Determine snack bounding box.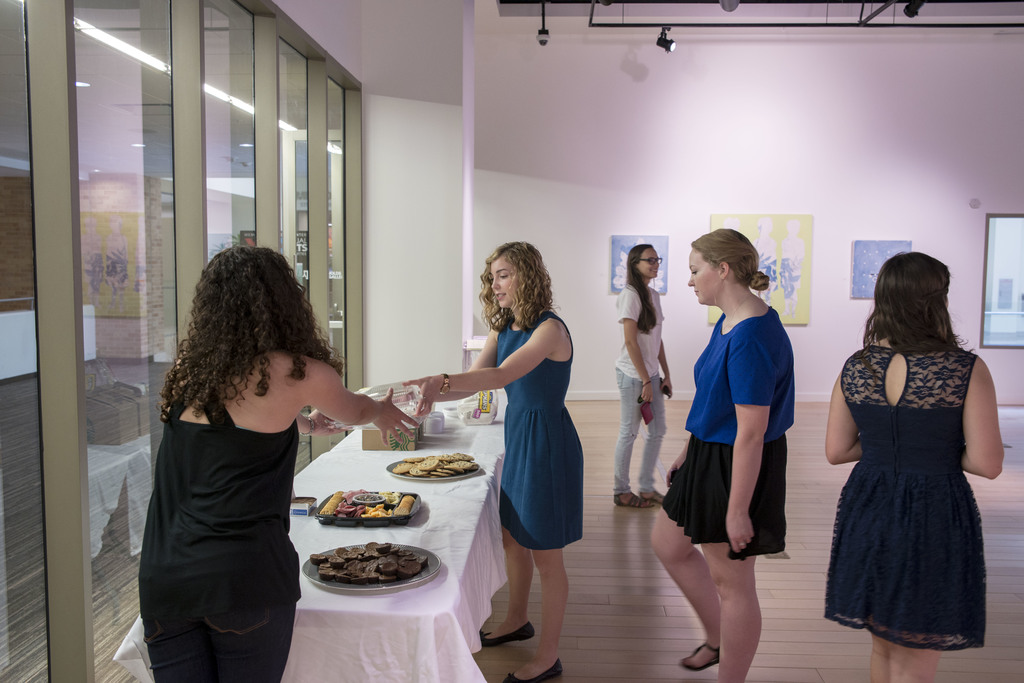
Determined: box=[319, 492, 342, 515].
